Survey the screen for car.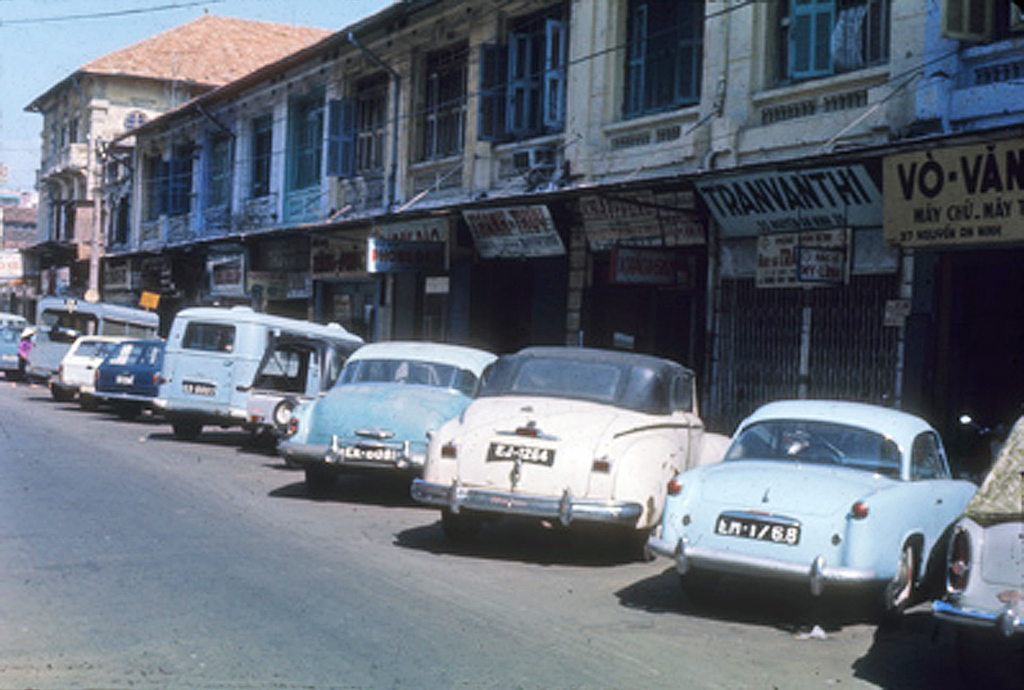
Survey found: 279,334,495,498.
